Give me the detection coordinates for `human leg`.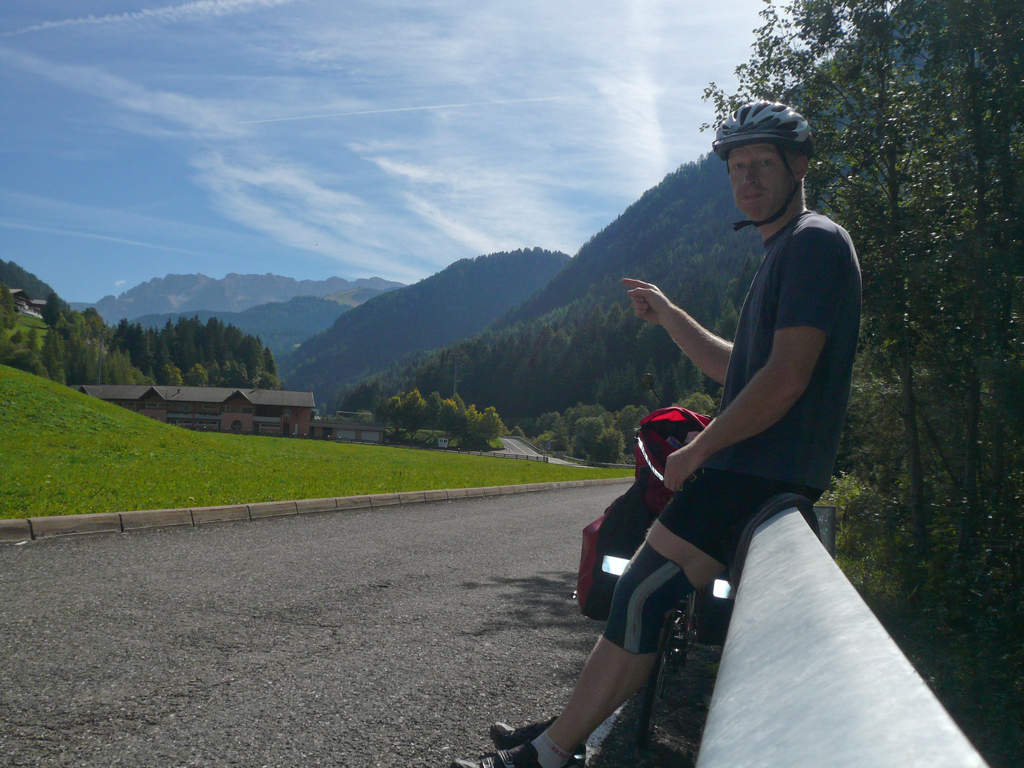
<region>455, 466, 824, 767</region>.
